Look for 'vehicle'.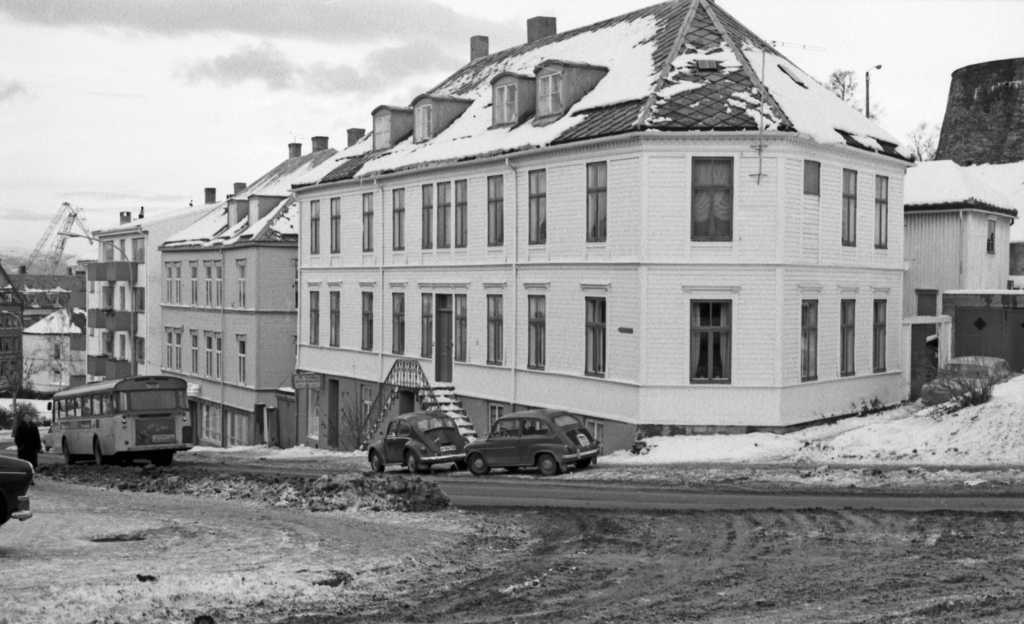
Found: {"x1": 462, "y1": 406, "x2": 599, "y2": 479}.
